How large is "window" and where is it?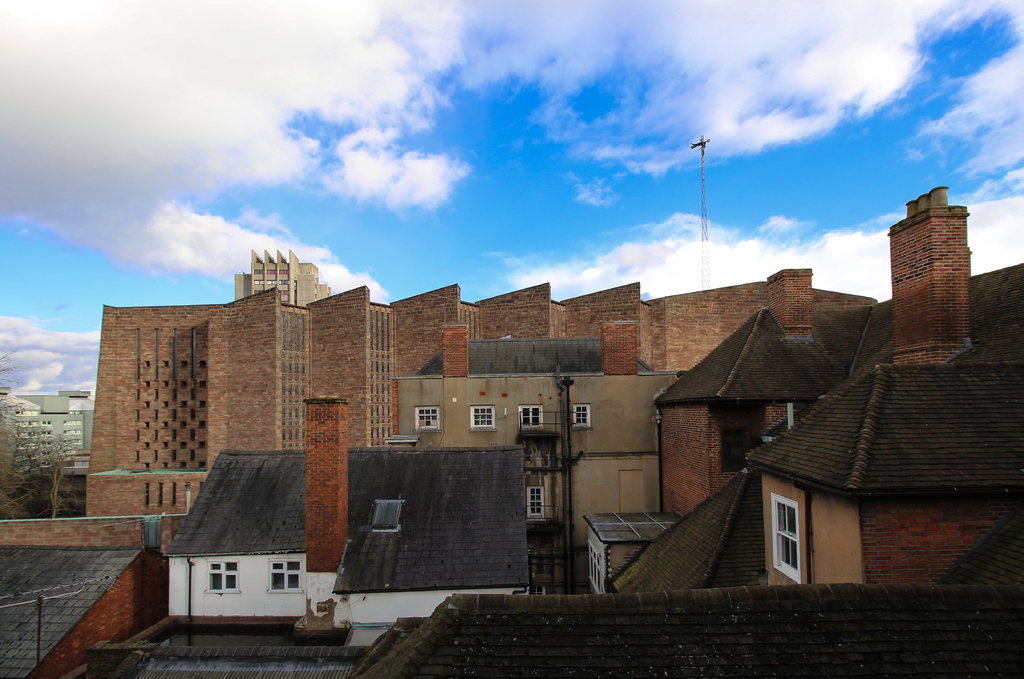
Bounding box: {"left": 177, "top": 399, "right": 187, "bottom": 407}.
